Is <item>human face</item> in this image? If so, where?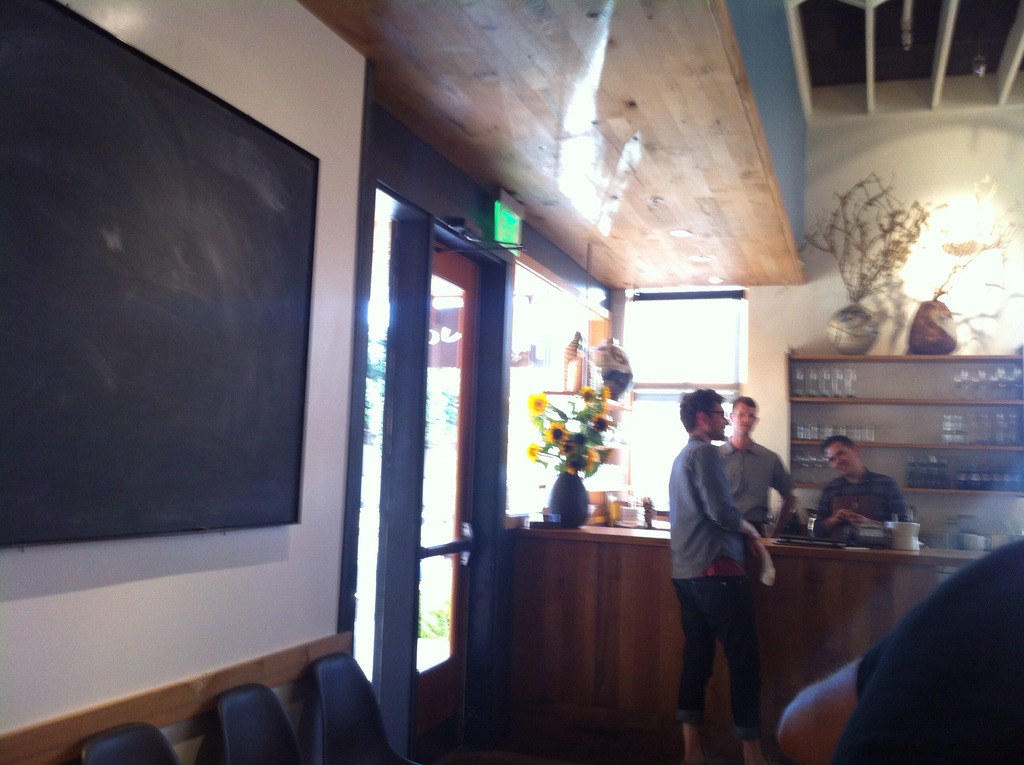
Yes, at pyautogui.locateOnScreen(735, 403, 756, 435).
